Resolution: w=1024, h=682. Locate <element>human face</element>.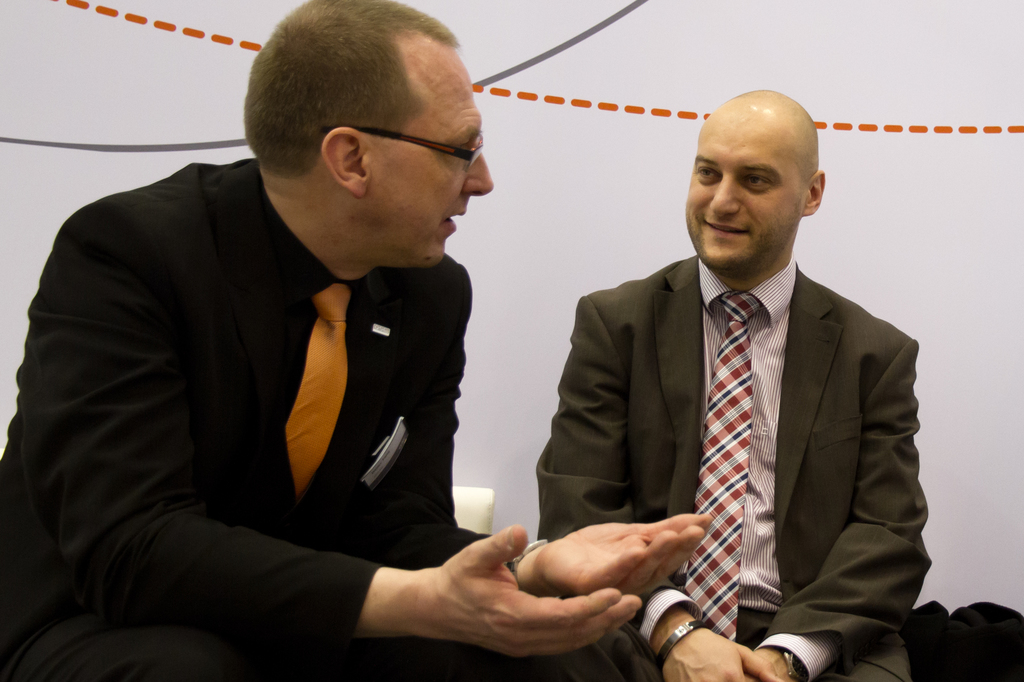
Rect(369, 55, 492, 266).
